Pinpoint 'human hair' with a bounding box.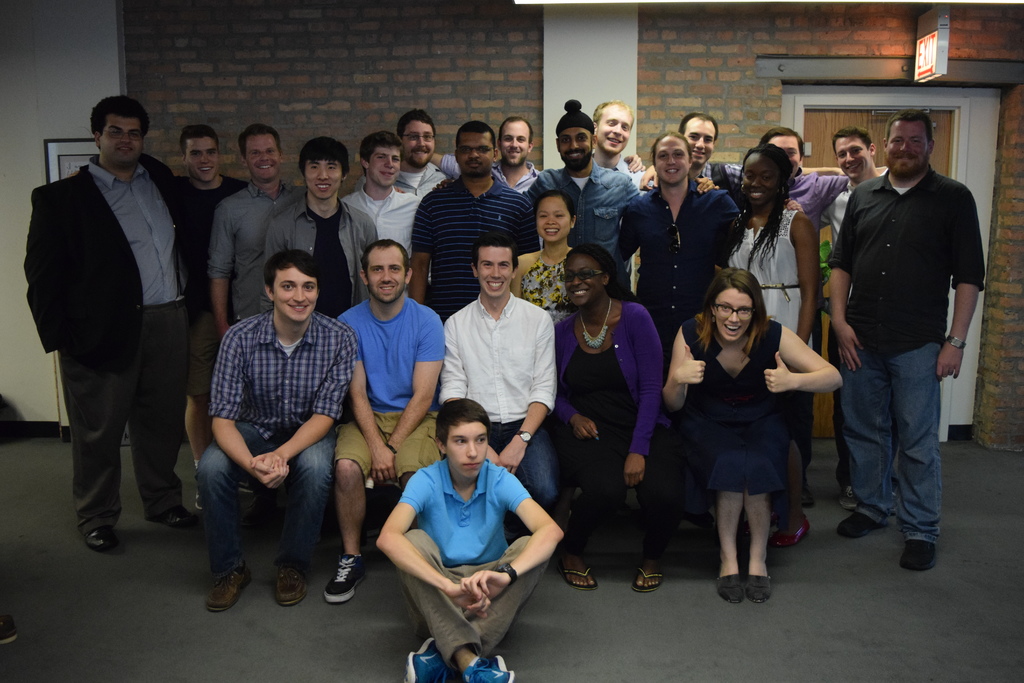
left=240, top=126, right=282, bottom=158.
